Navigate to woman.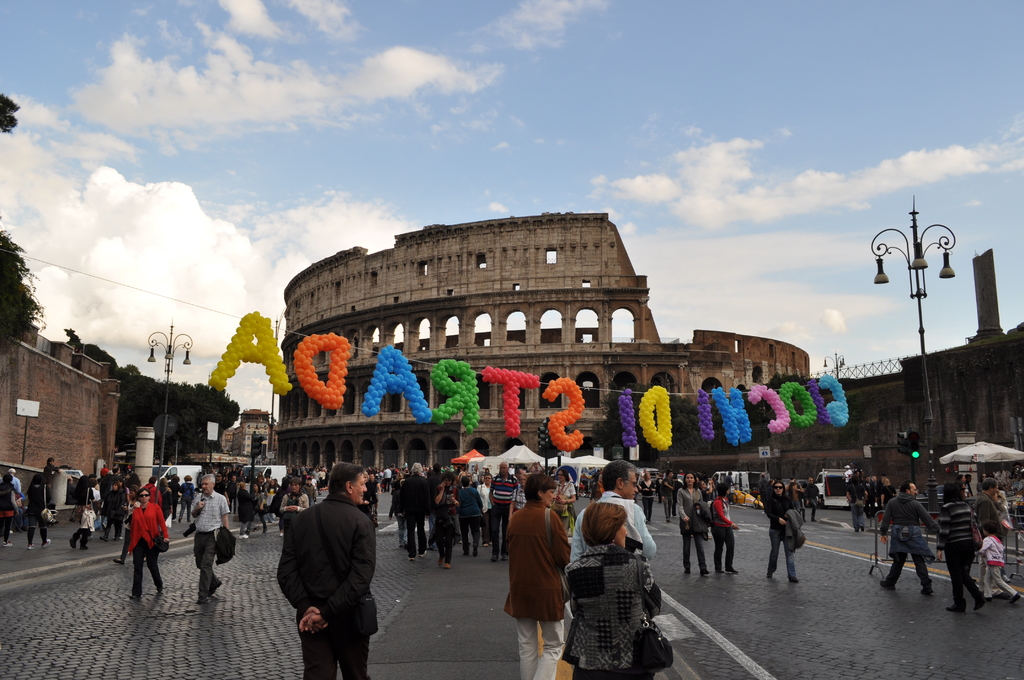
Navigation target: [589,473,604,502].
